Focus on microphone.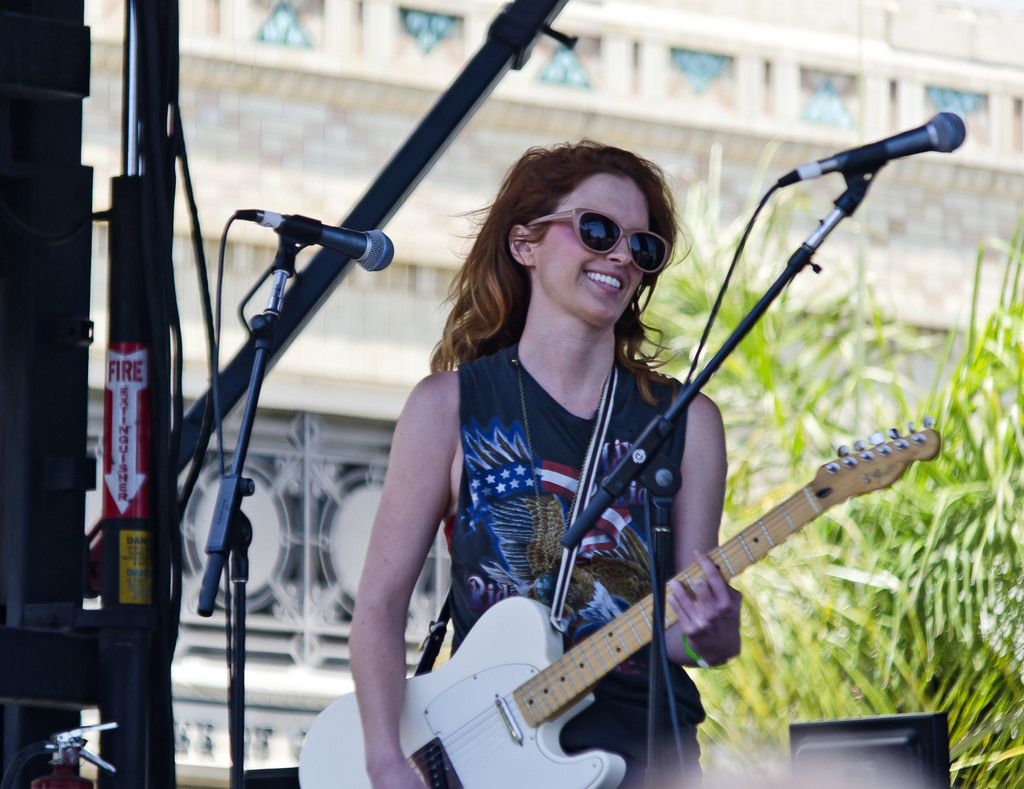
Focused at [747,104,961,236].
